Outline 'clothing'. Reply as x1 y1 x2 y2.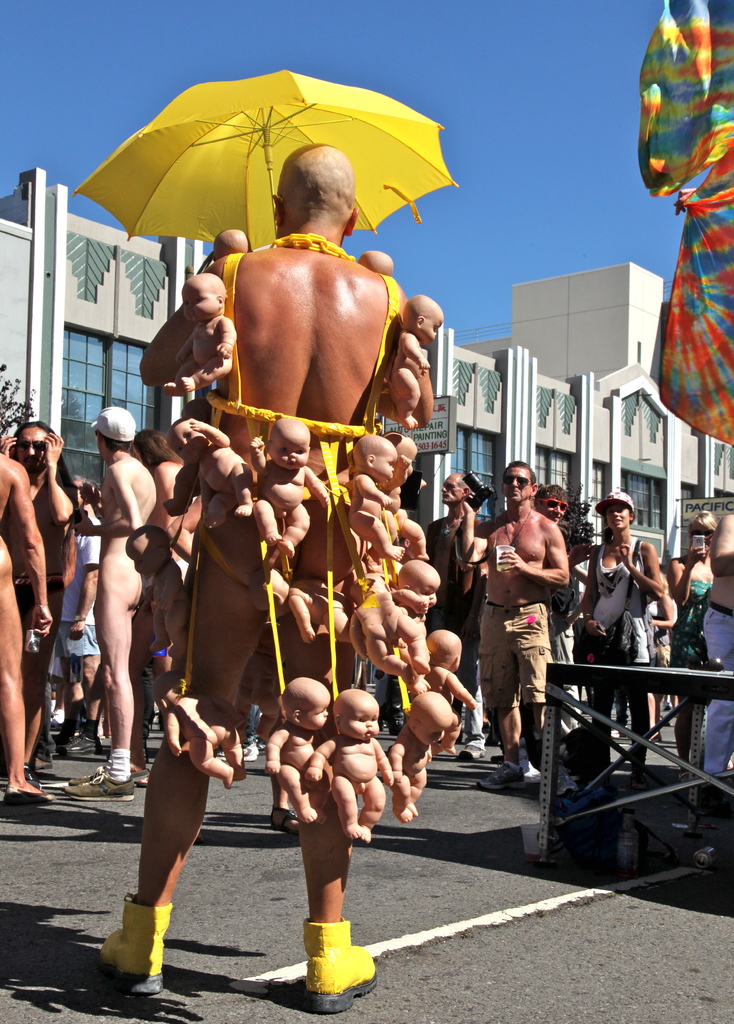
474 599 566 711.
